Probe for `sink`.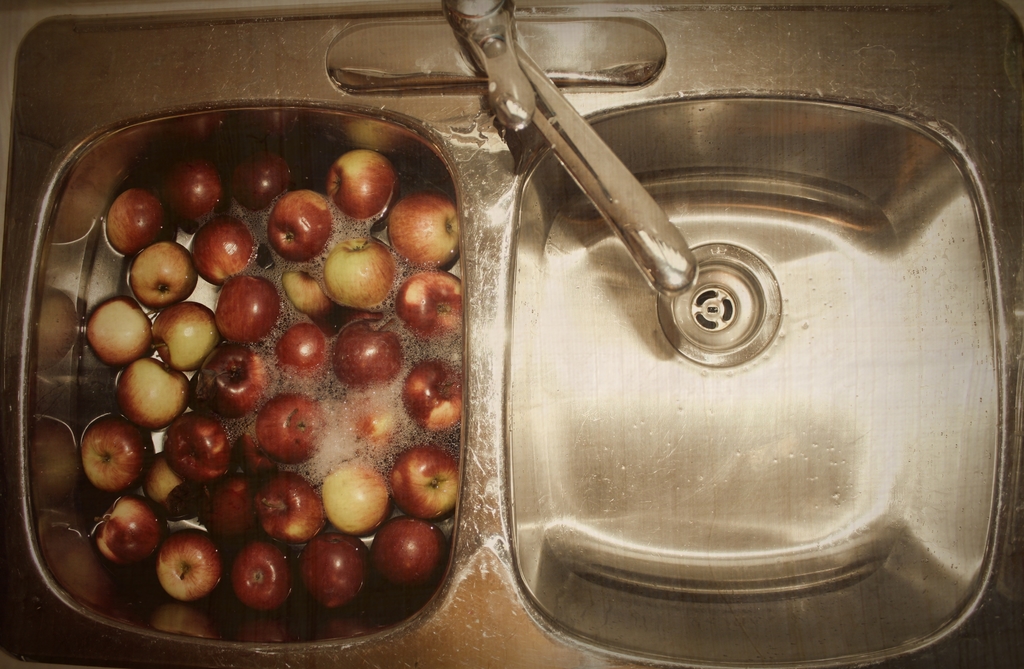
Probe result: 0:42:1023:663.
